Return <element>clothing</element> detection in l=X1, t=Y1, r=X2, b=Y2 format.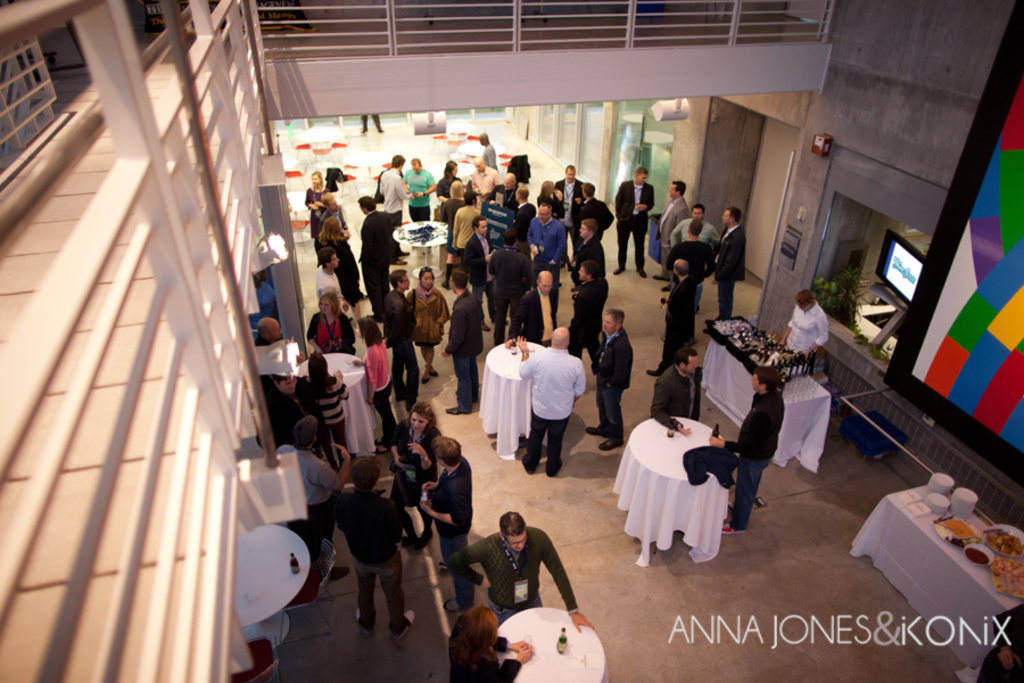
l=443, t=640, r=527, b=682.
